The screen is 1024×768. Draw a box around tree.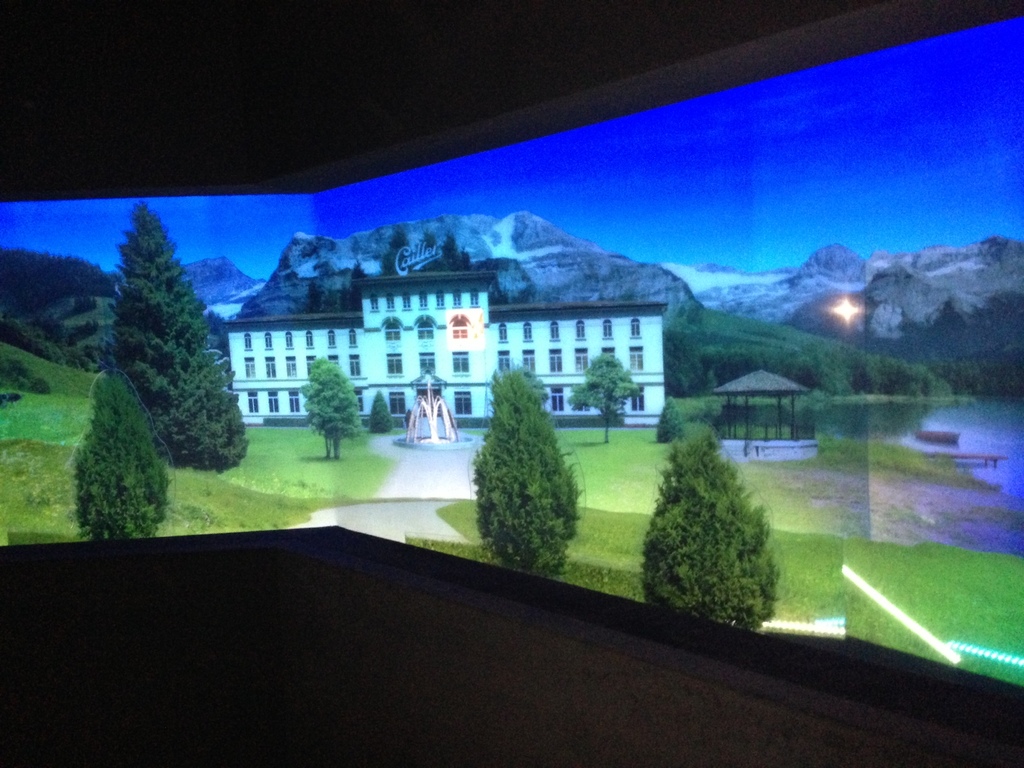
[99, 195, 250, 474].
